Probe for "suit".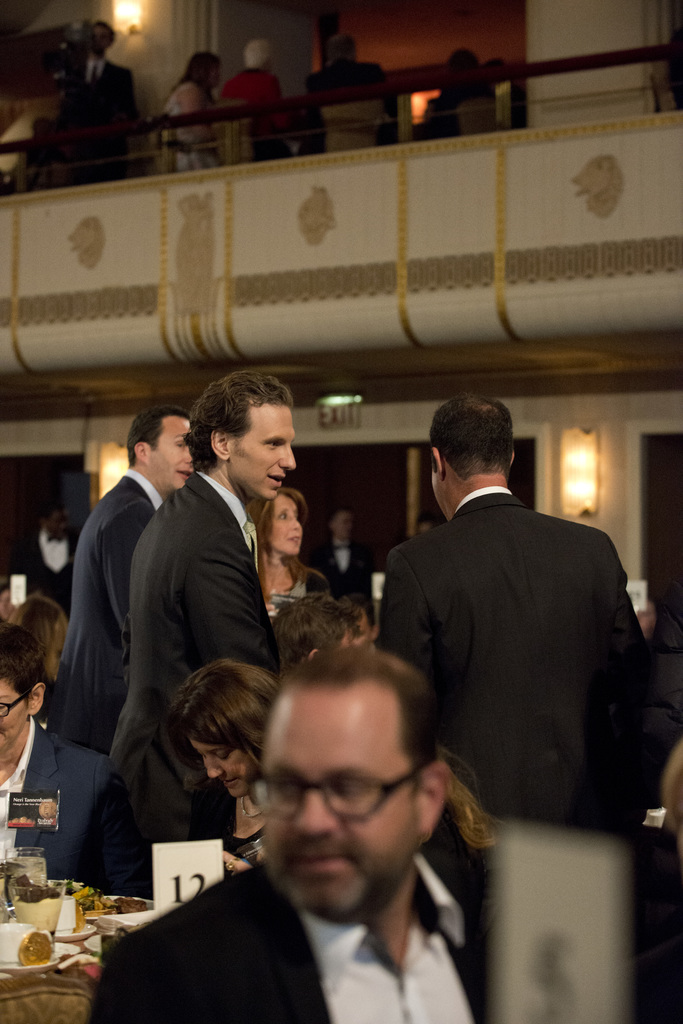
Probe result: box=[61, 55, 145, 120].
